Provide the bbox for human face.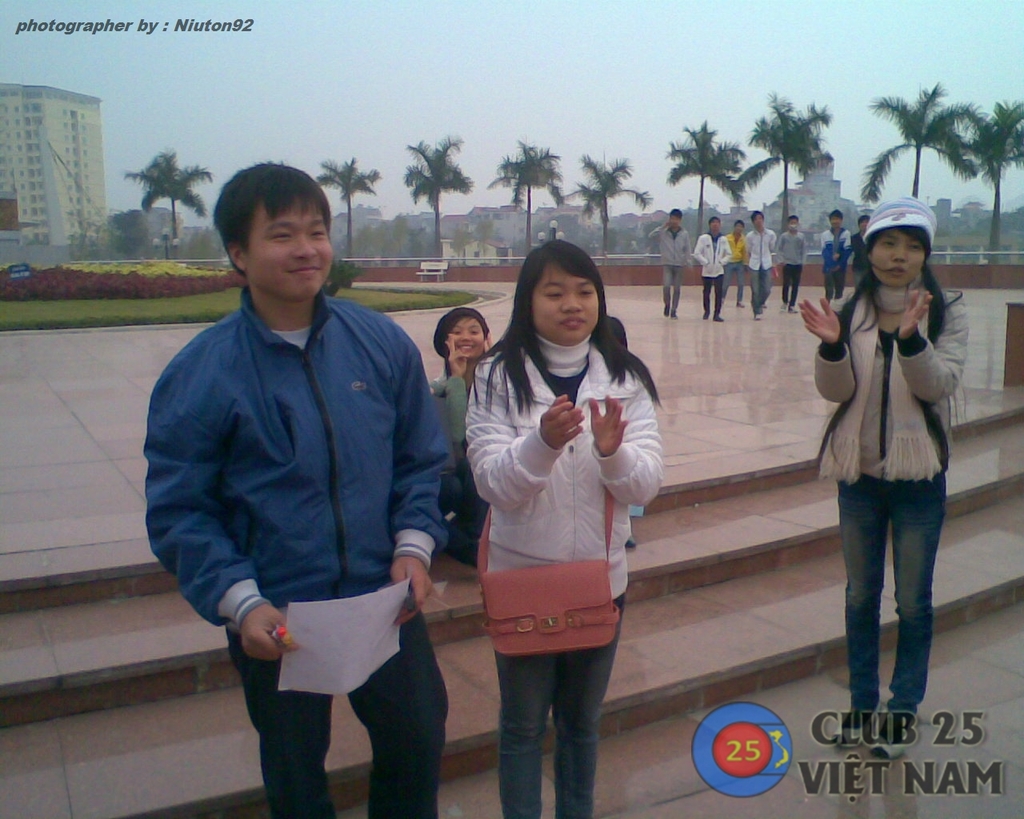
(531,262,604,341).
